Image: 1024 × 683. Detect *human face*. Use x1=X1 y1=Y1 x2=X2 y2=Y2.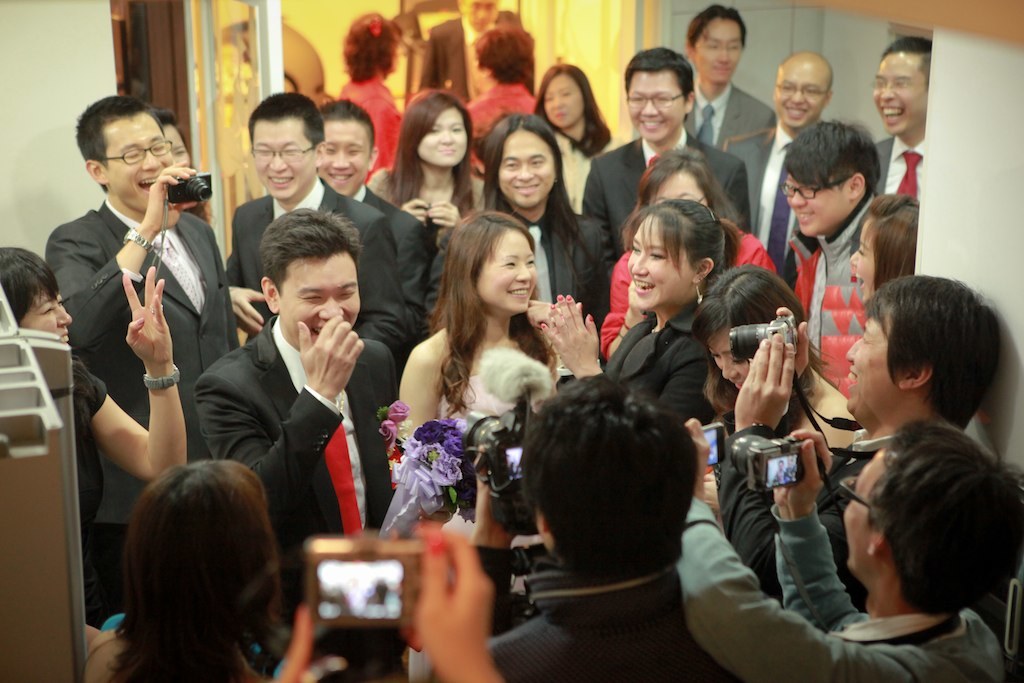
x1=848 y1=216 x2=876 y2=298.
